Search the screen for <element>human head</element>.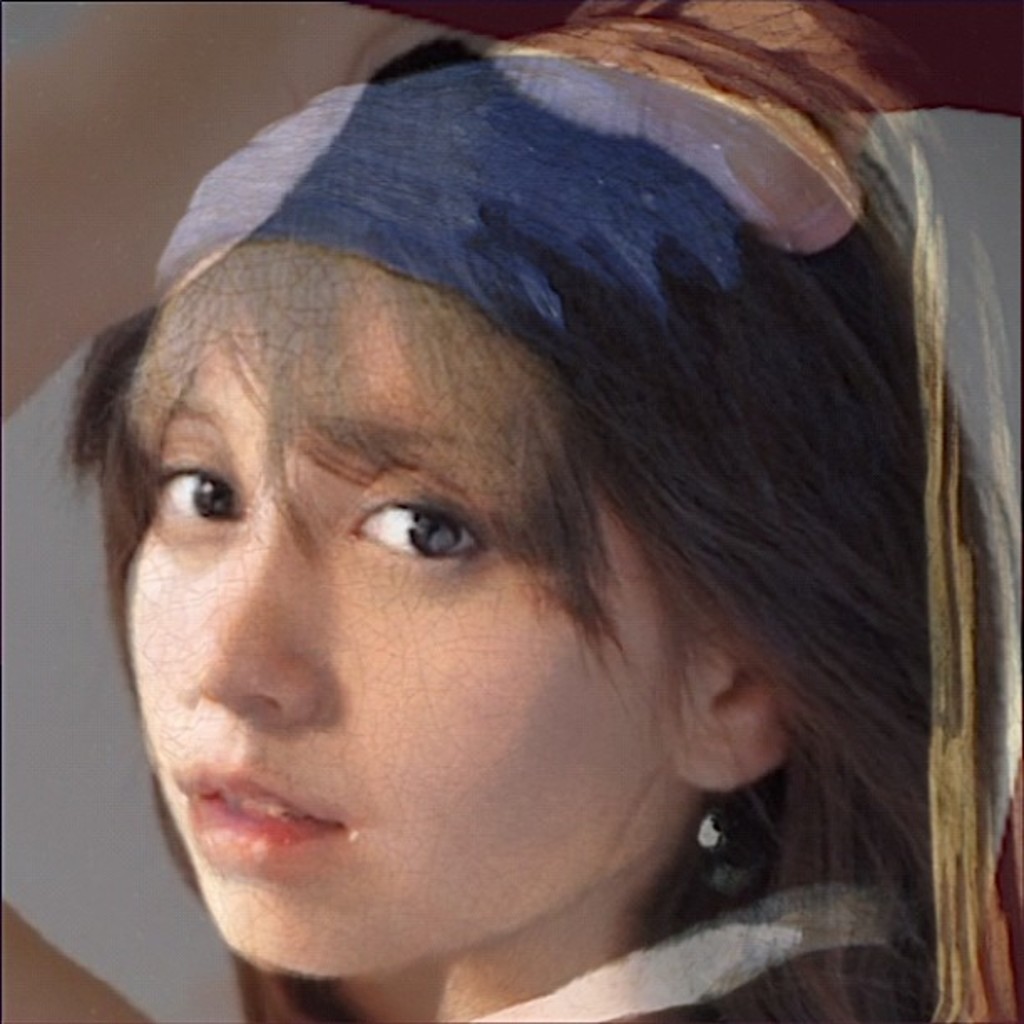
Found at 65/60/955/962.
